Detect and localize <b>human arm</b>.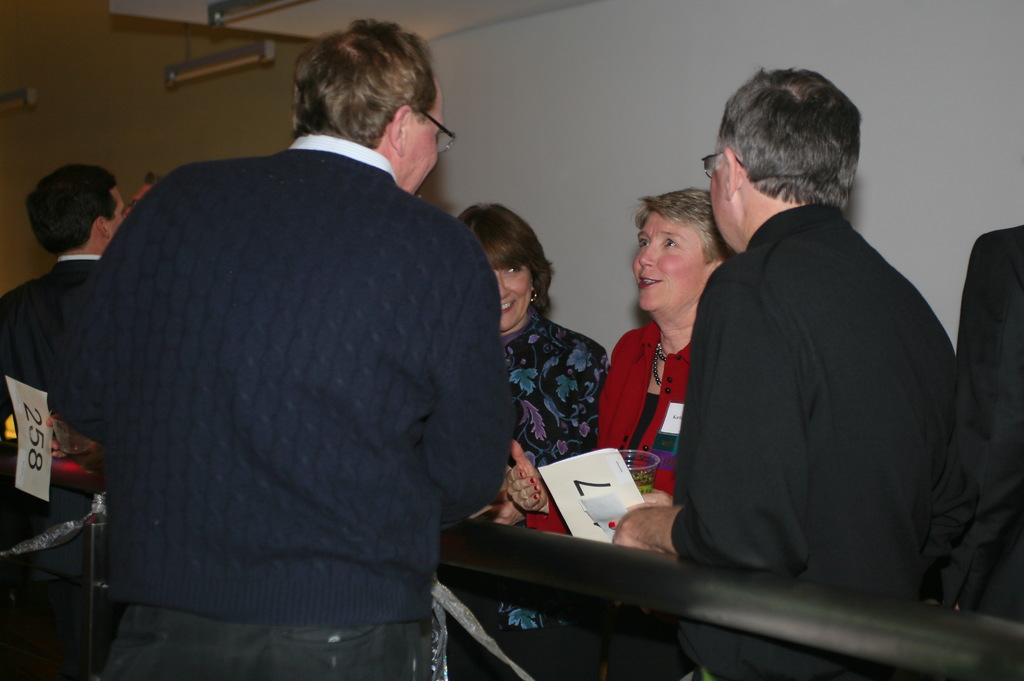
Localized at detection(910, 230, 1007, 613).
